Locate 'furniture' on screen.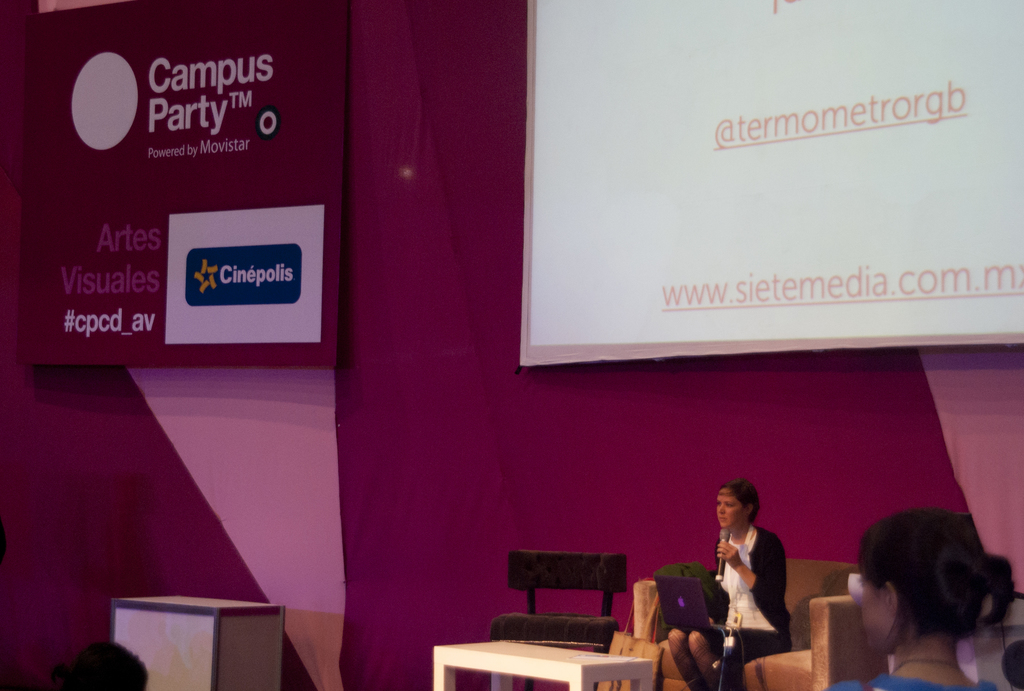
On screen at {"x1": 433, "y1": 640, "x2": 653, "y2": 690}.
